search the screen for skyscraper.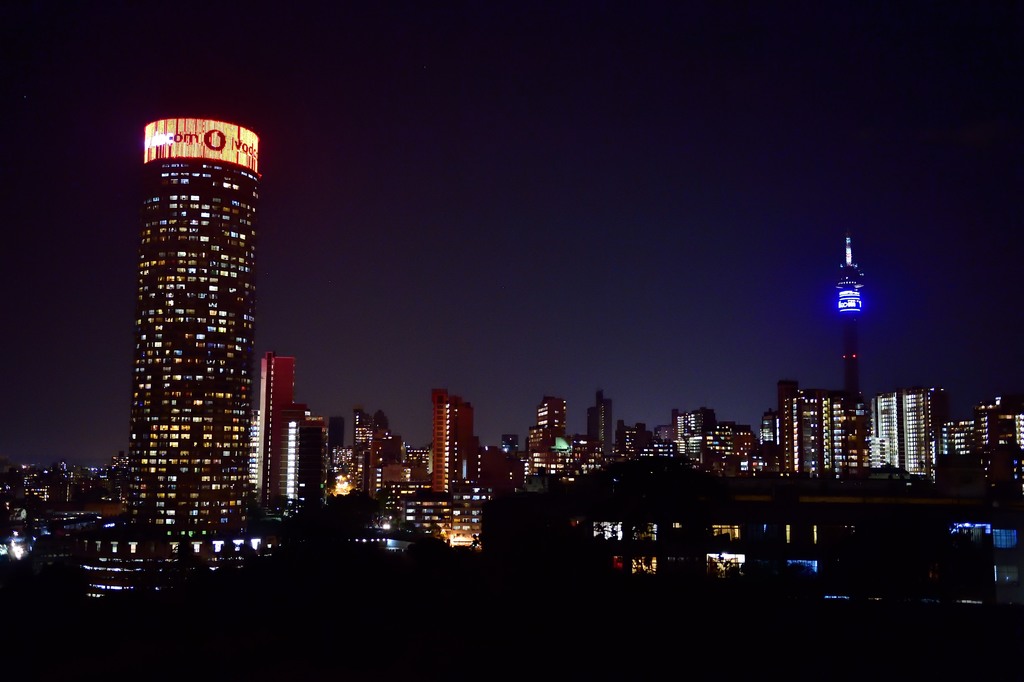
Found at {"x1": 97, "y1": 94, "x2": 280, "y2": 541}.
